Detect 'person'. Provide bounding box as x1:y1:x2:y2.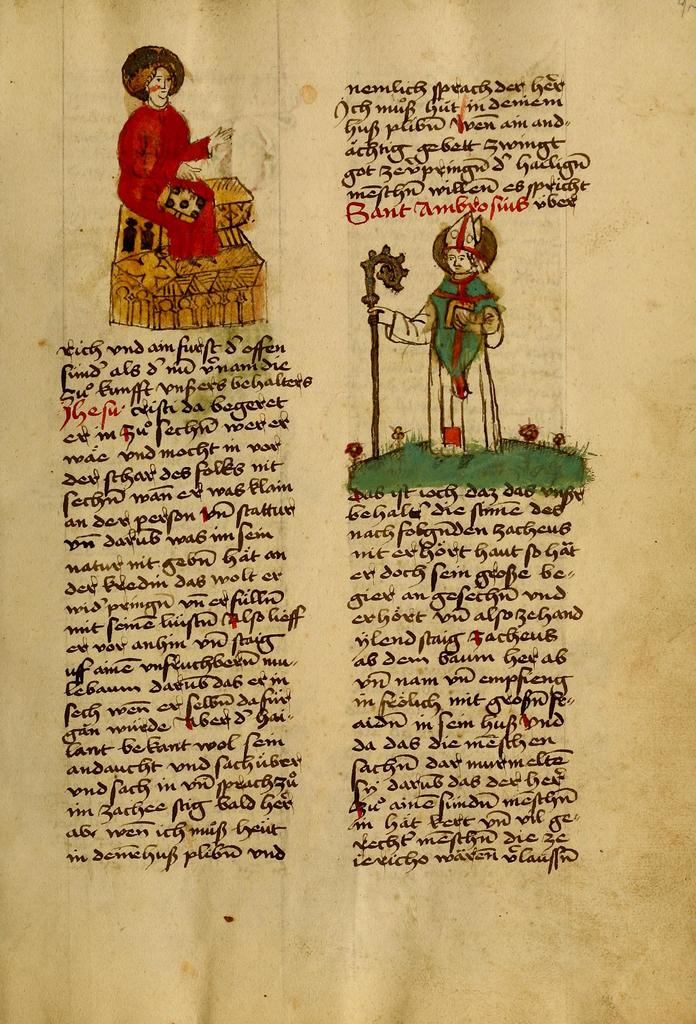
366:211:505:457.
